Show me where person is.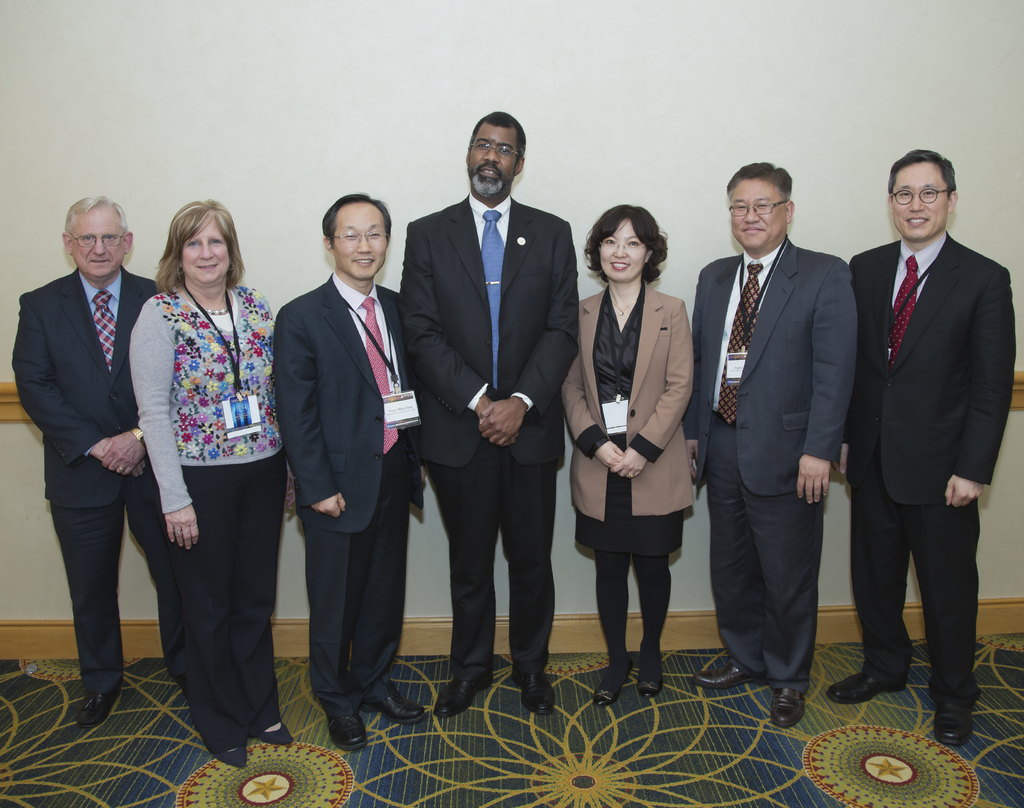
person is at rect(547, 203, 701, 714).
